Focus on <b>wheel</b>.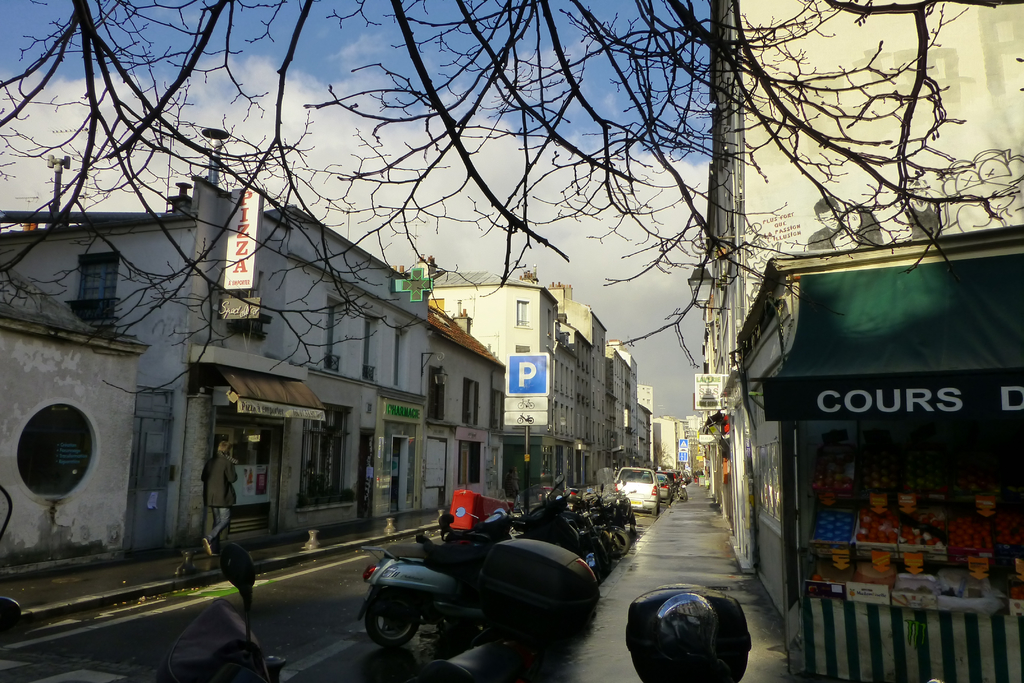
Focused at 517 401 525 409.
